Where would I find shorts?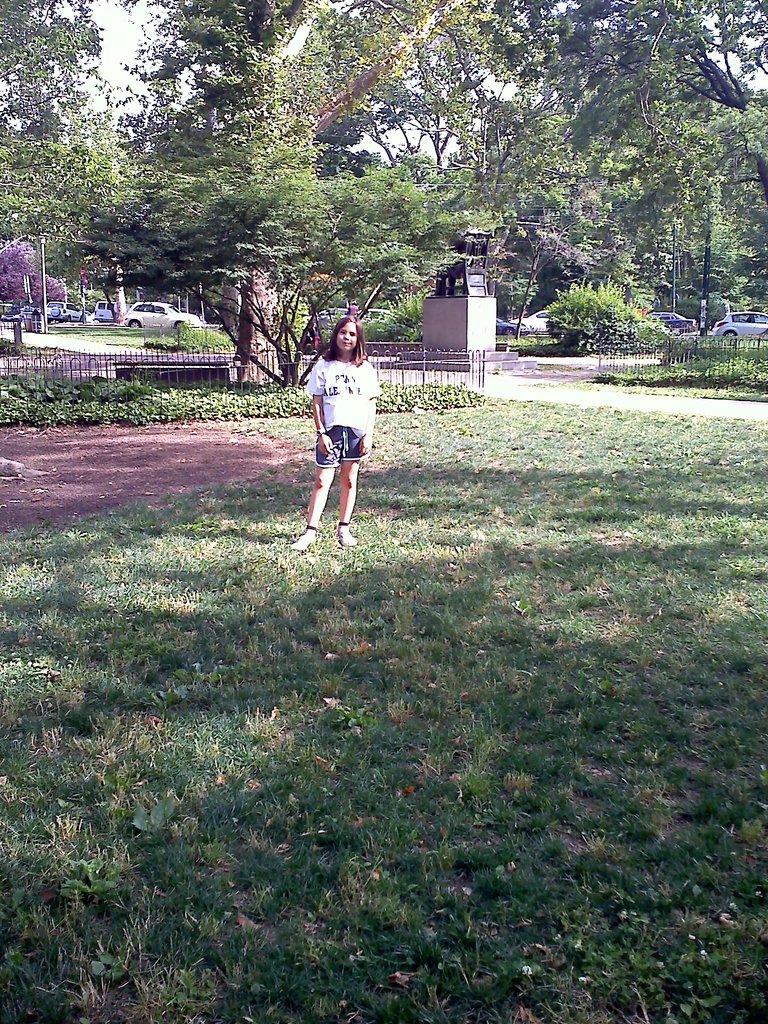
At {"x1": 314, "y1": 425, "x2": 374, "y2": 467}.
